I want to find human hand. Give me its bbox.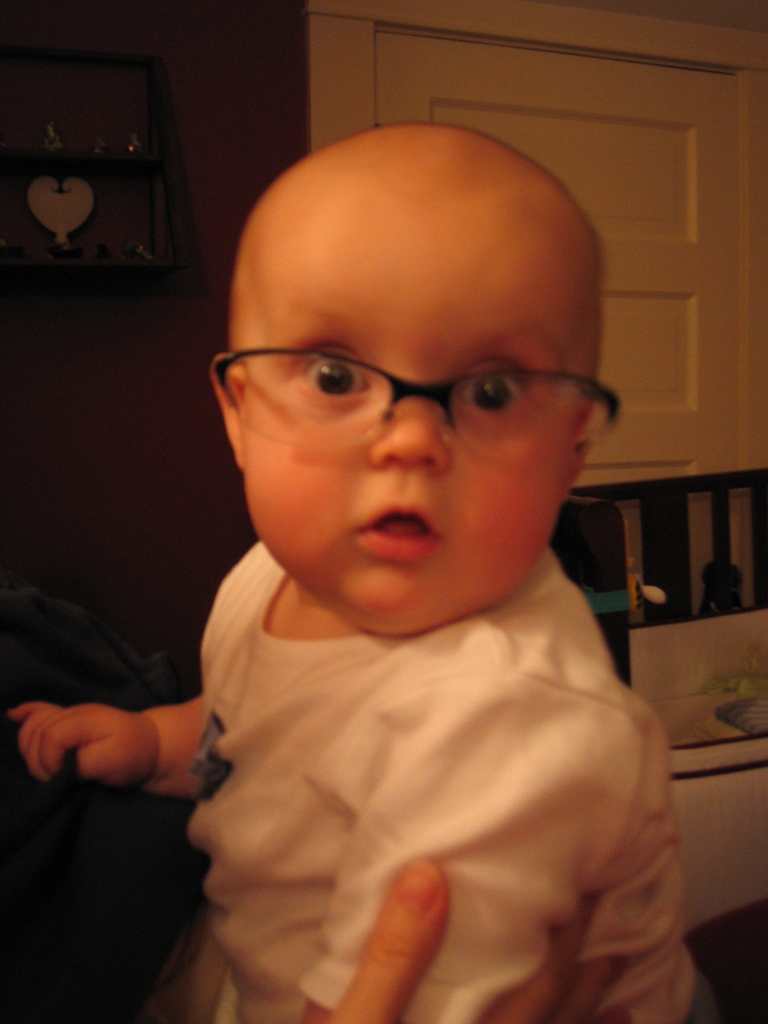
l=26, t=675, r=214, b=805.
